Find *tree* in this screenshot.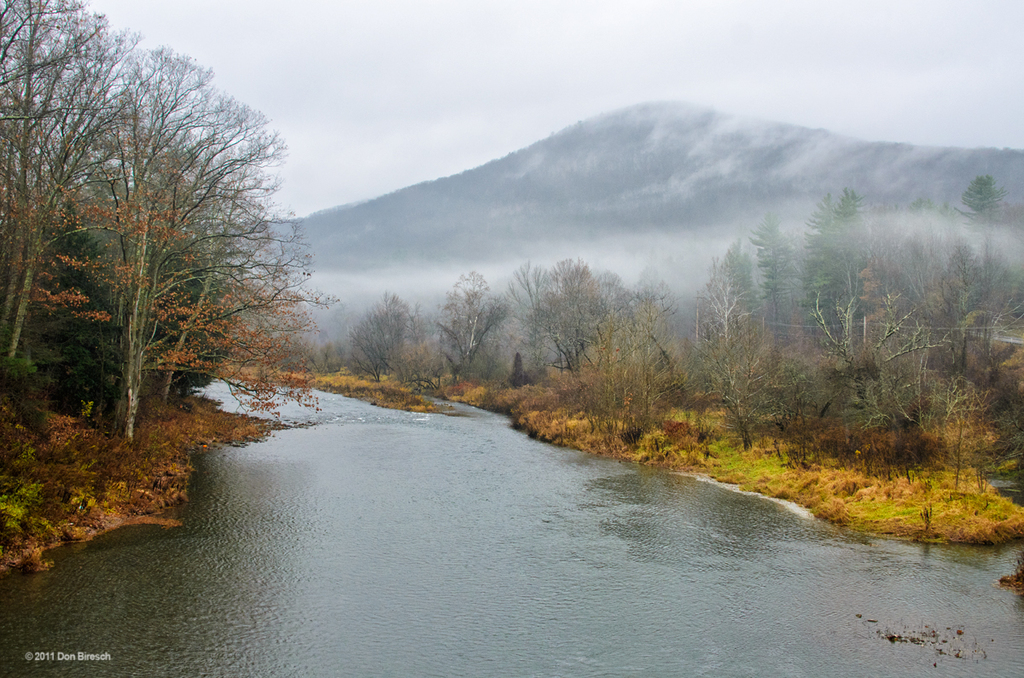
The bounding box for *tree* is [338, 290, 434, 387].
